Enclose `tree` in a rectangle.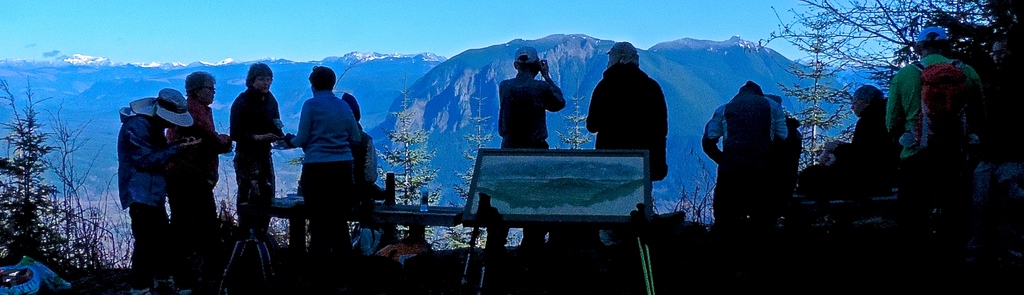
Rect(6, 86, 107, 278).
